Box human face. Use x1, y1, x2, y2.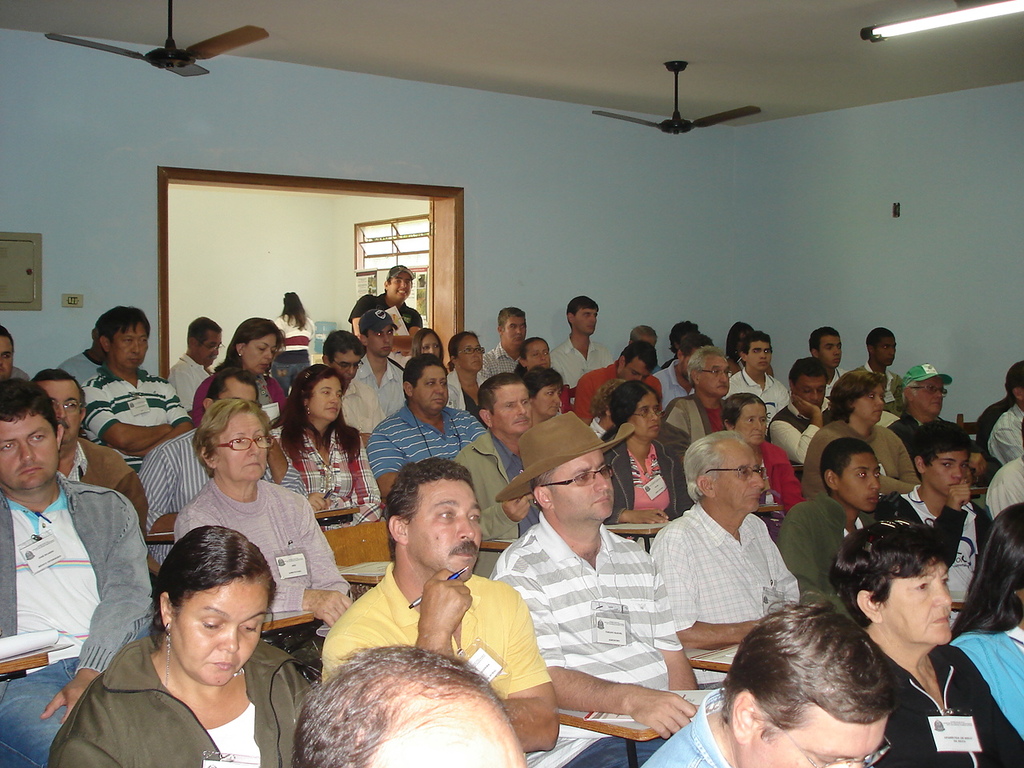
114, 326, 147, 362.
